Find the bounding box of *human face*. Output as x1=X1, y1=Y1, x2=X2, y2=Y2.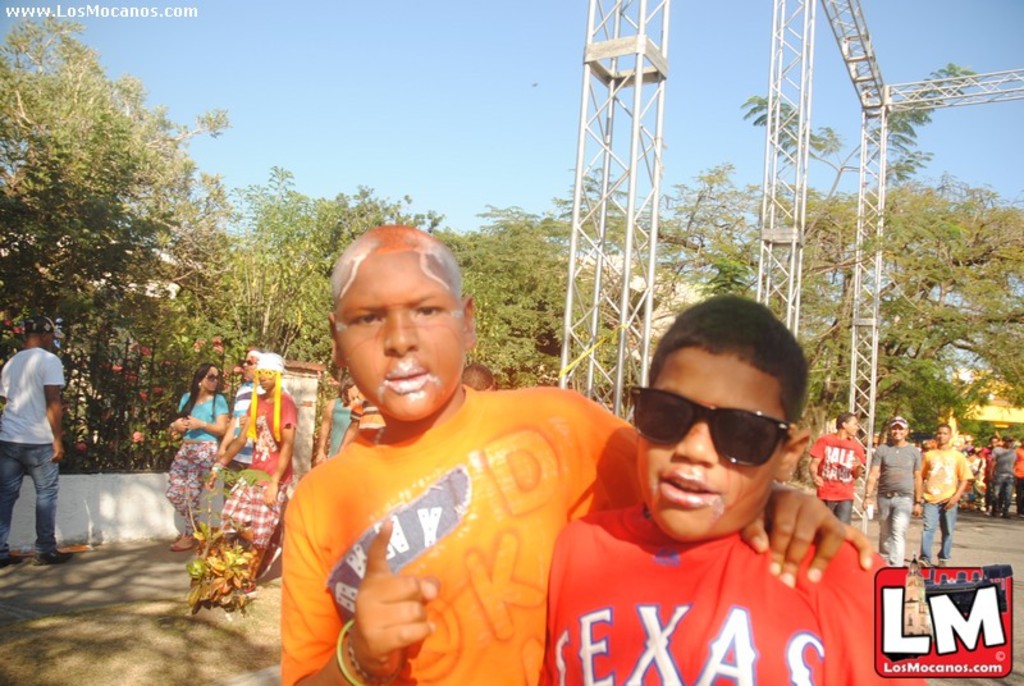
x1=260, y1=370, x2=274, y2=390.
